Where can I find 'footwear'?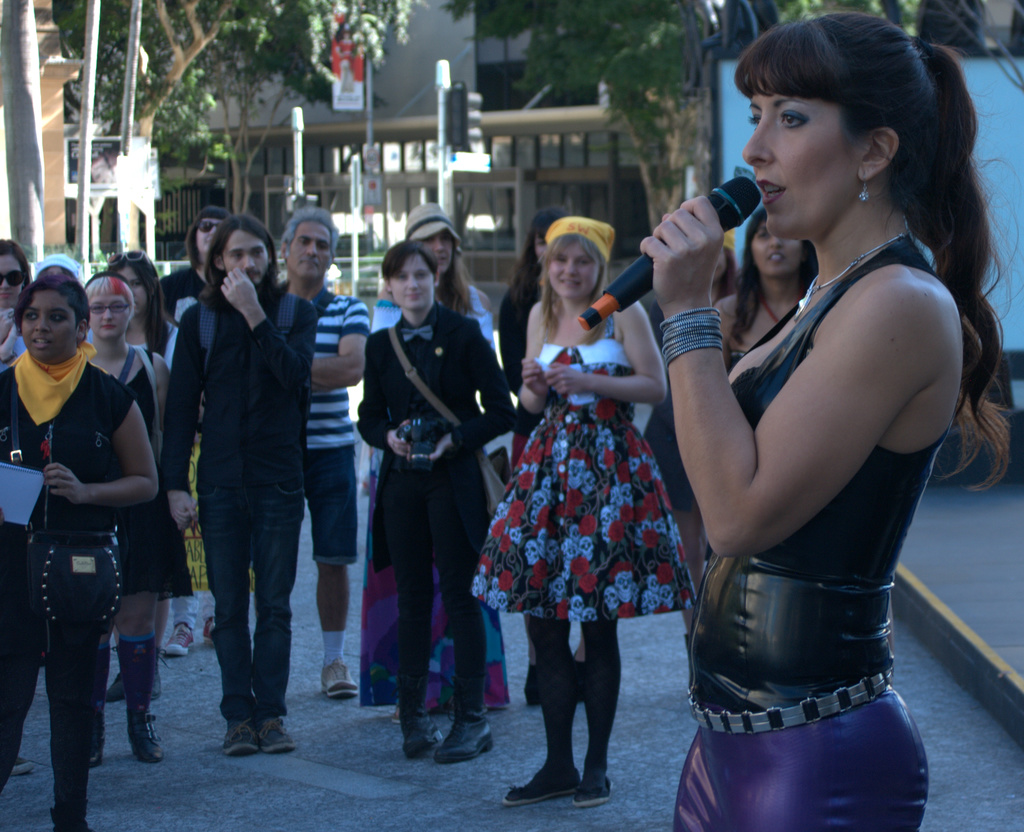
You can find it at x1=435, y1=678, x2=495, y2=762.
